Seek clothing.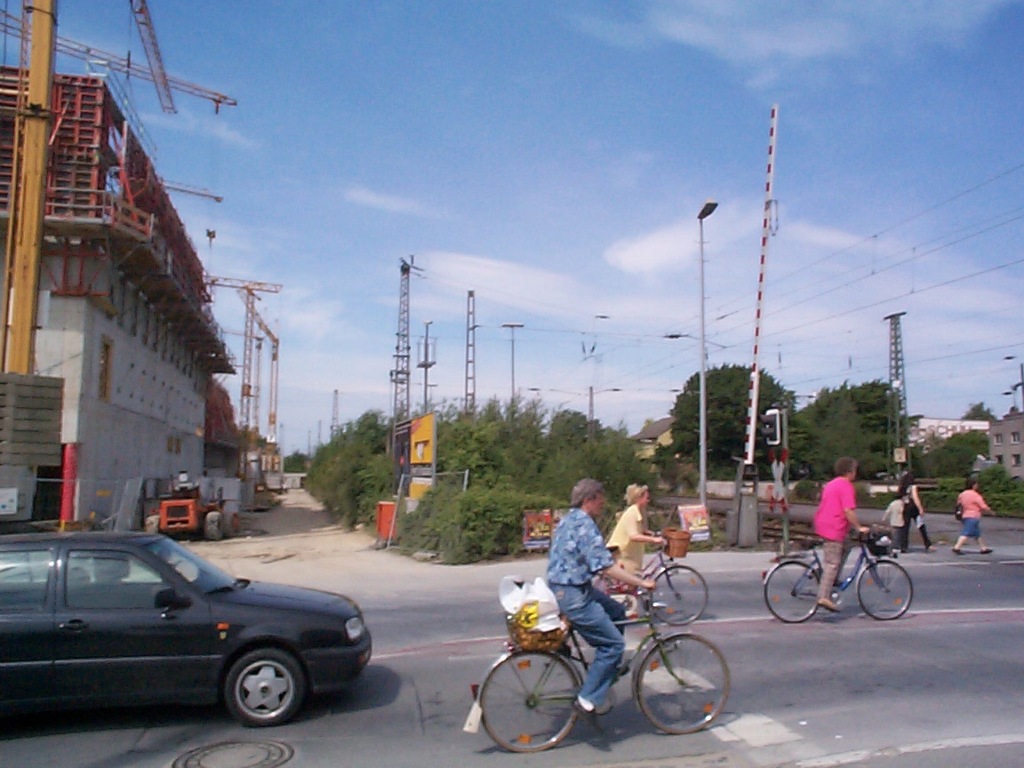
x1=539 y1=505 x2=633 y2=707.
